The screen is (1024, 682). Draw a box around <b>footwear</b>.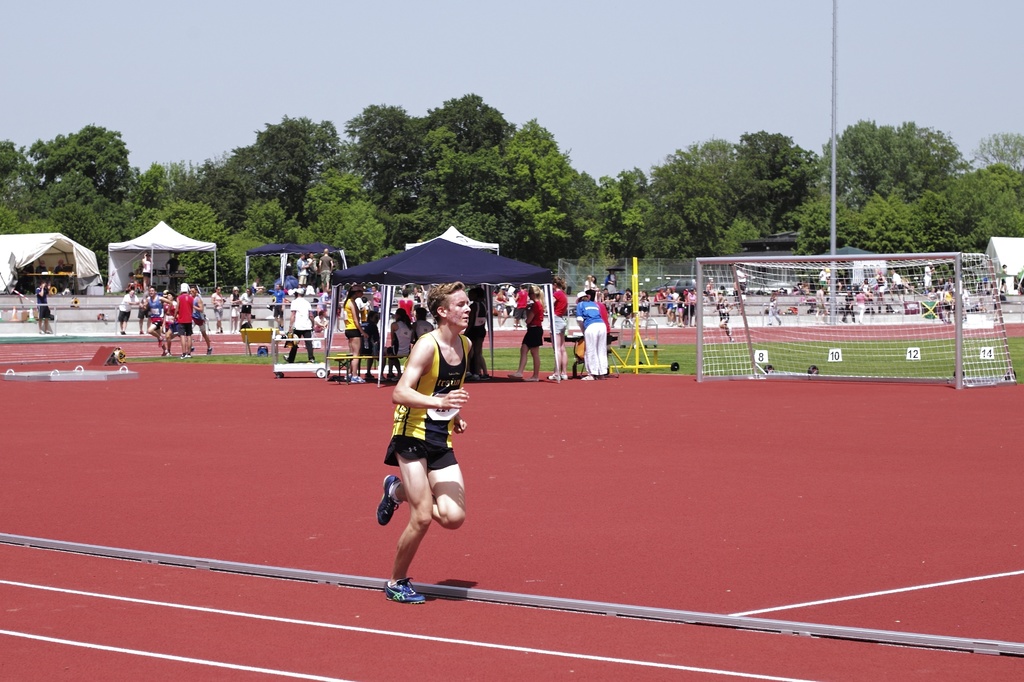
381/578/422/602.
